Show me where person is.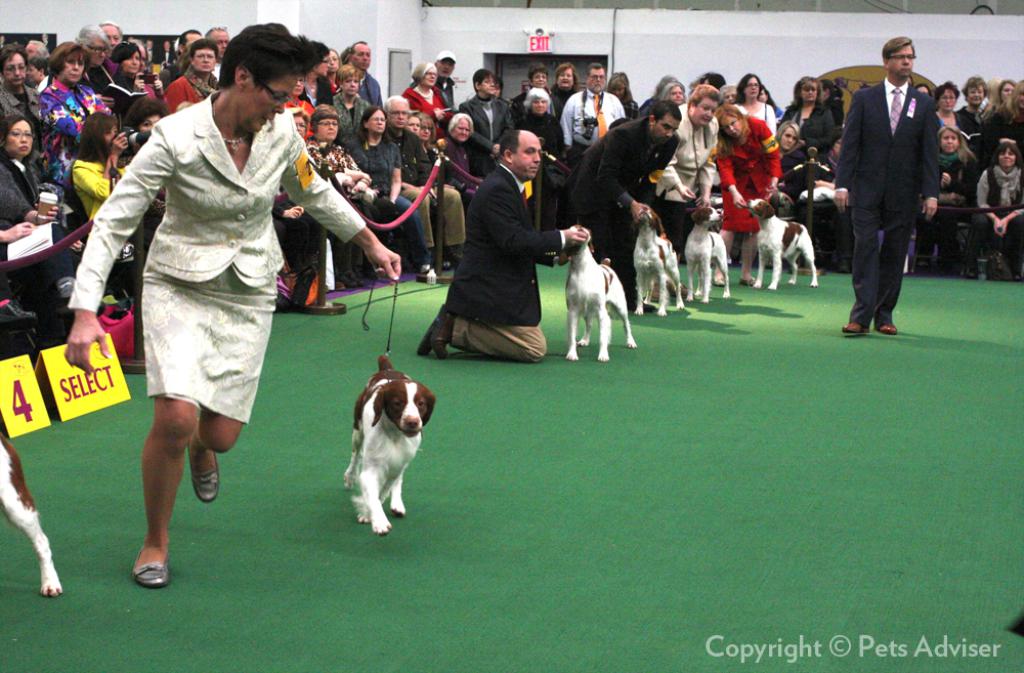
person is at {"x1": 0, "y1": 114, "x2": 74, "y2": 343}.
